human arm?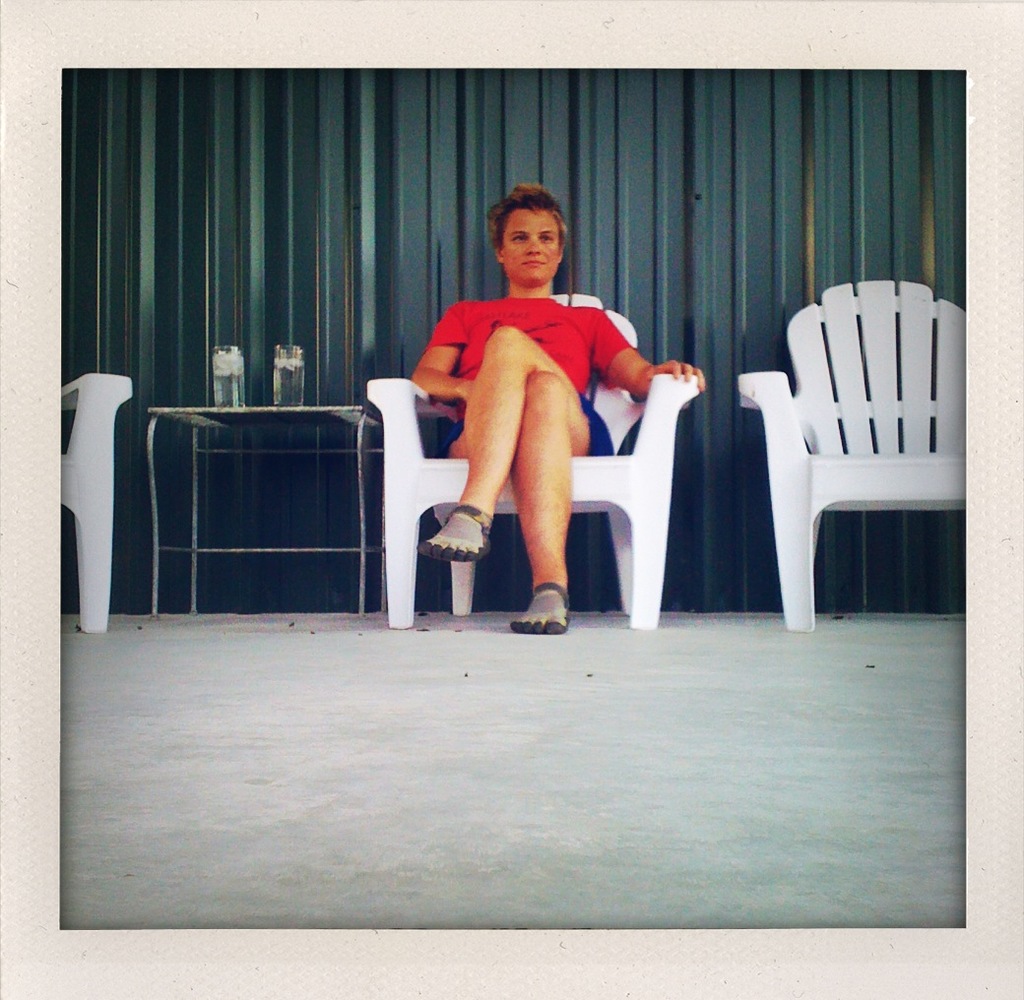
x1=411 y1=302 x2=473 y2=396
